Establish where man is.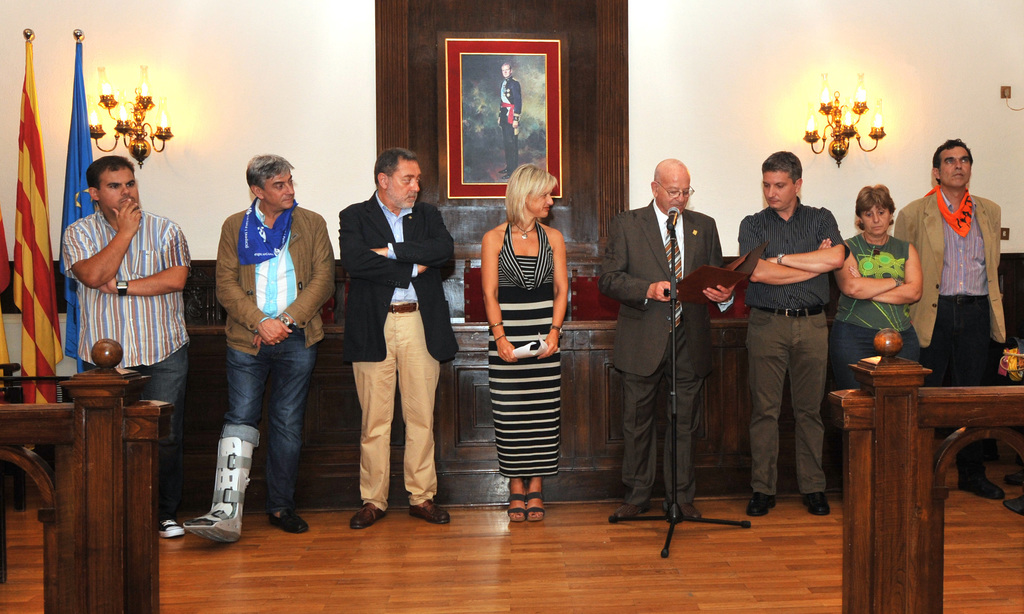
Established at {"left": 341, "top": 149, "right": 458, "bottom": 528}.
